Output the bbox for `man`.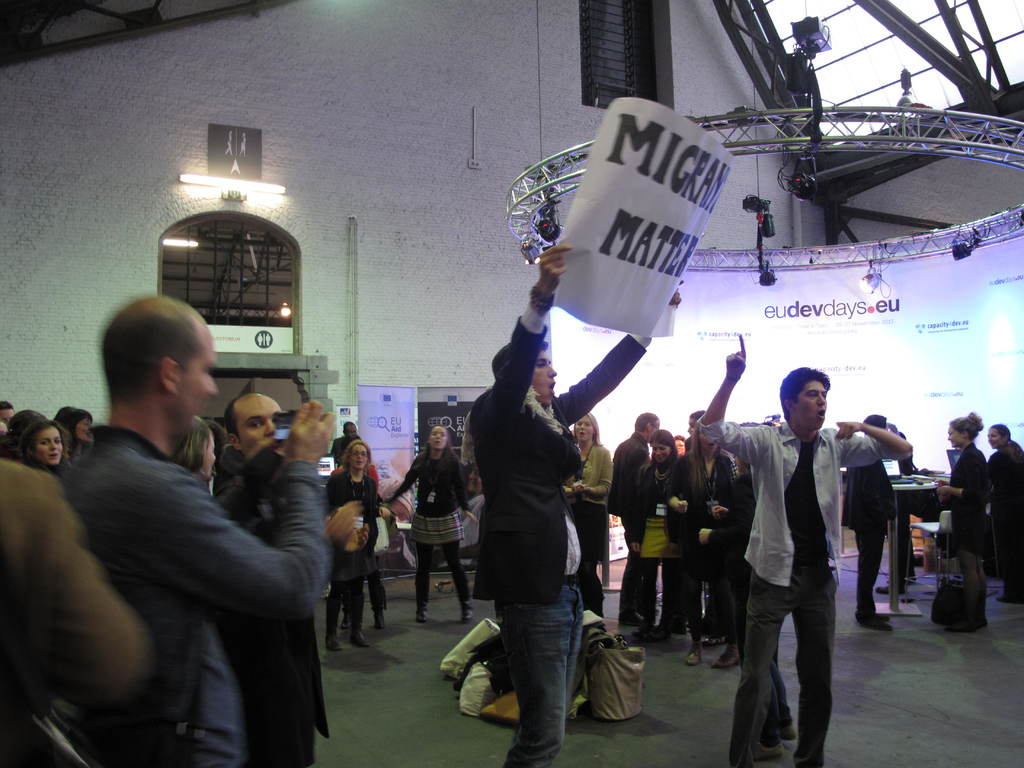
crop(608, 410, 660, 625).
